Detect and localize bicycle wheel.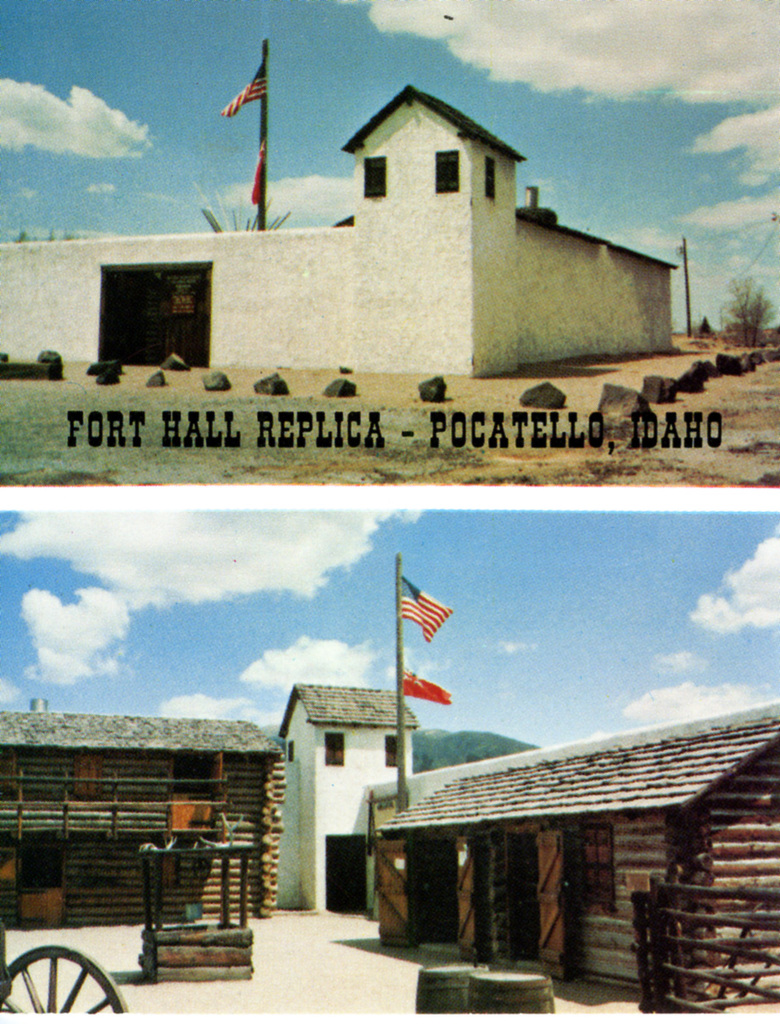
Localized at rect(18, 950, 109, 1023).
